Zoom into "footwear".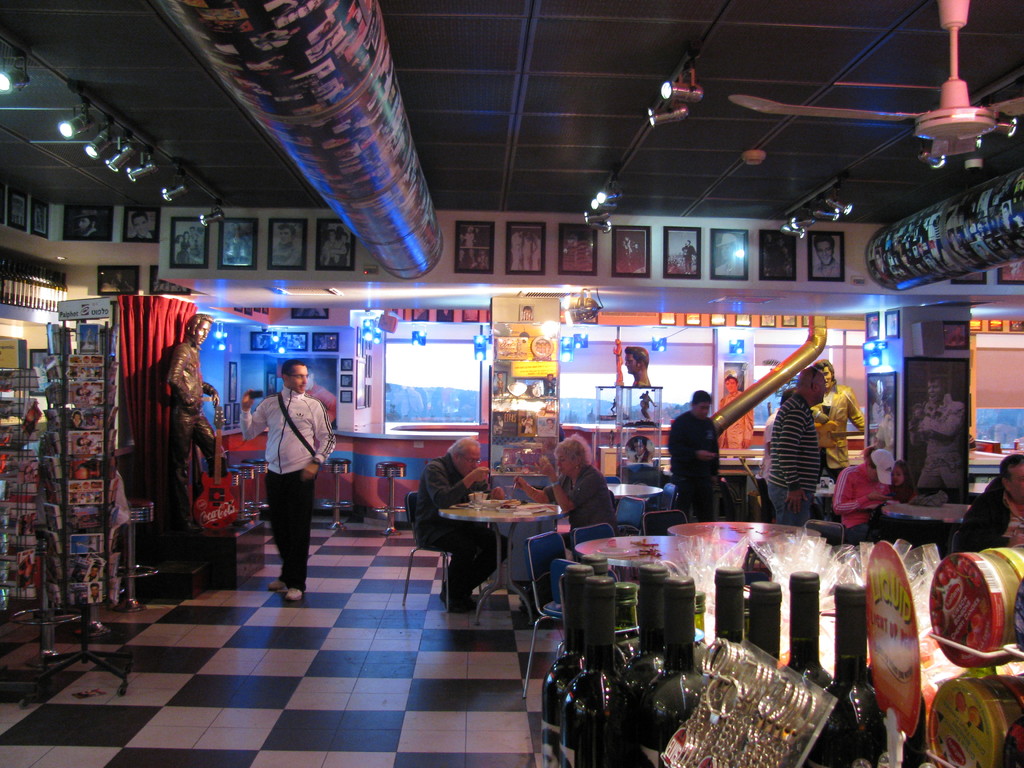
Zoom target: 268/579/284/590.
